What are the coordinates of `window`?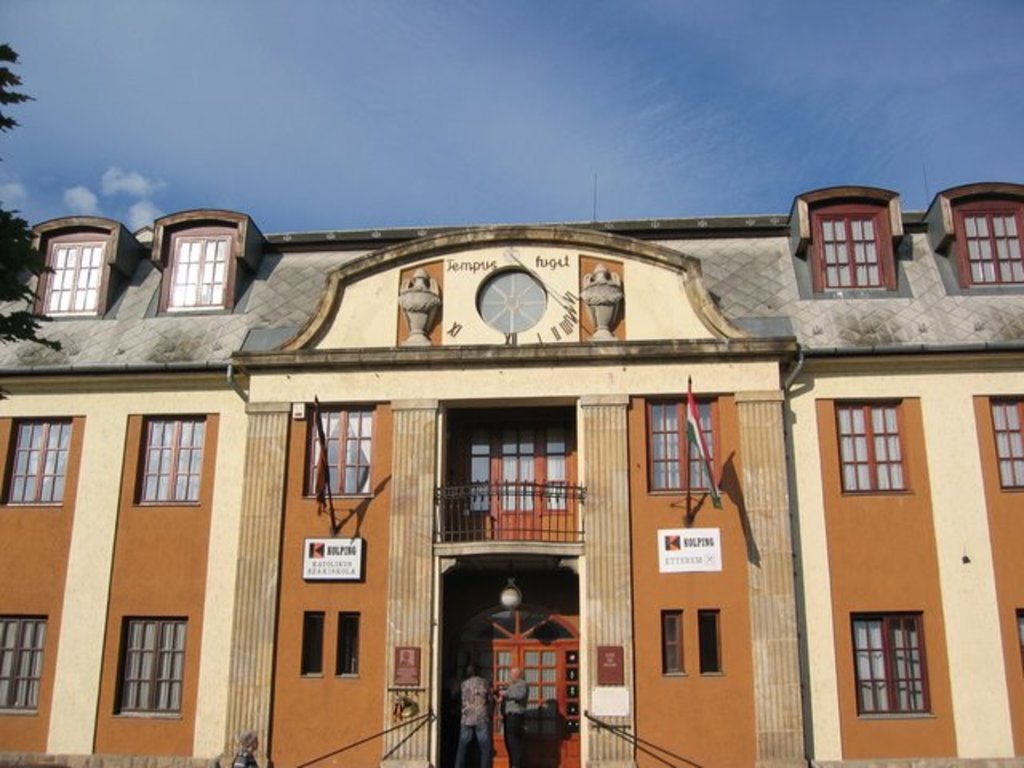
3, 416, 80, 506.
